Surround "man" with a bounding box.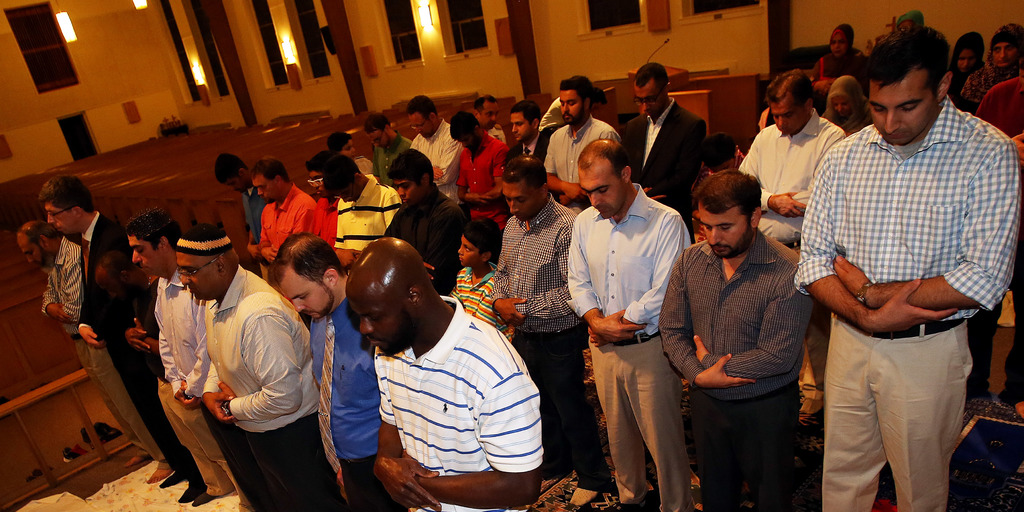
{"x1": 493, "y1": 101, "x2": 556, "y2": 179}.
